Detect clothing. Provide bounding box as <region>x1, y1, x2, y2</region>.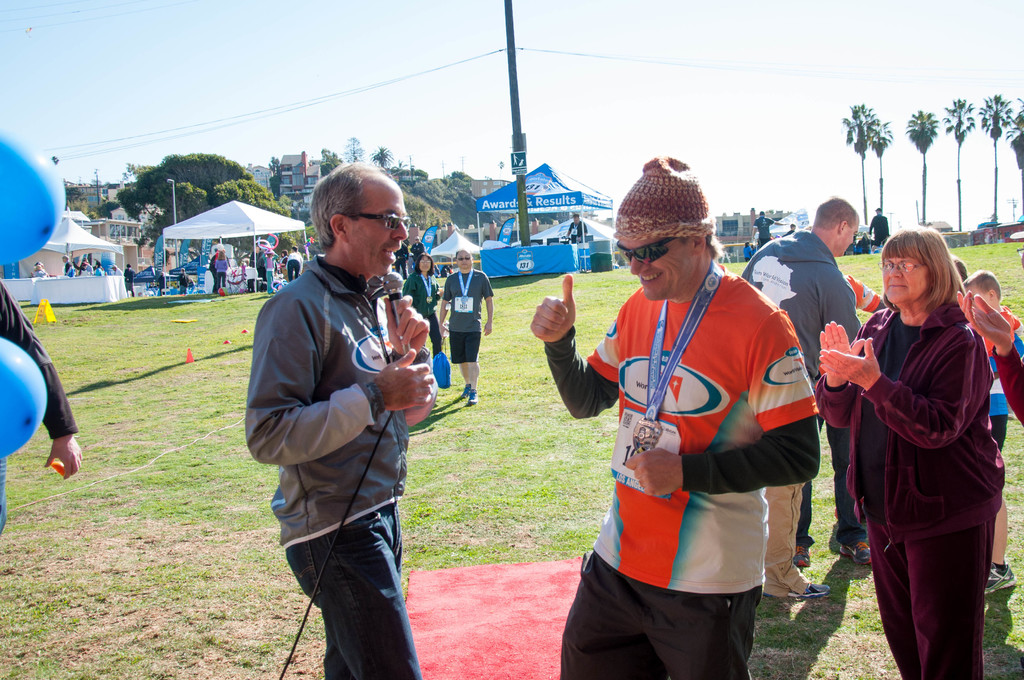
<region>125, 269, 134, 296</region>.
